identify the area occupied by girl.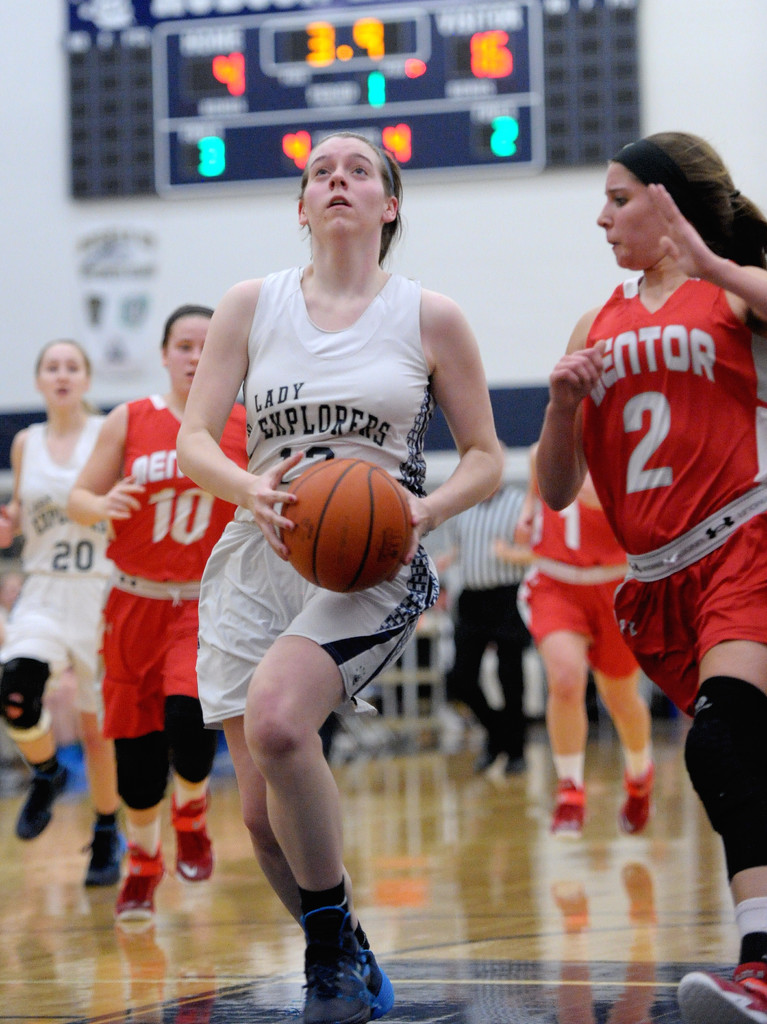
Area: rect(175, 137, 507, 1015).
